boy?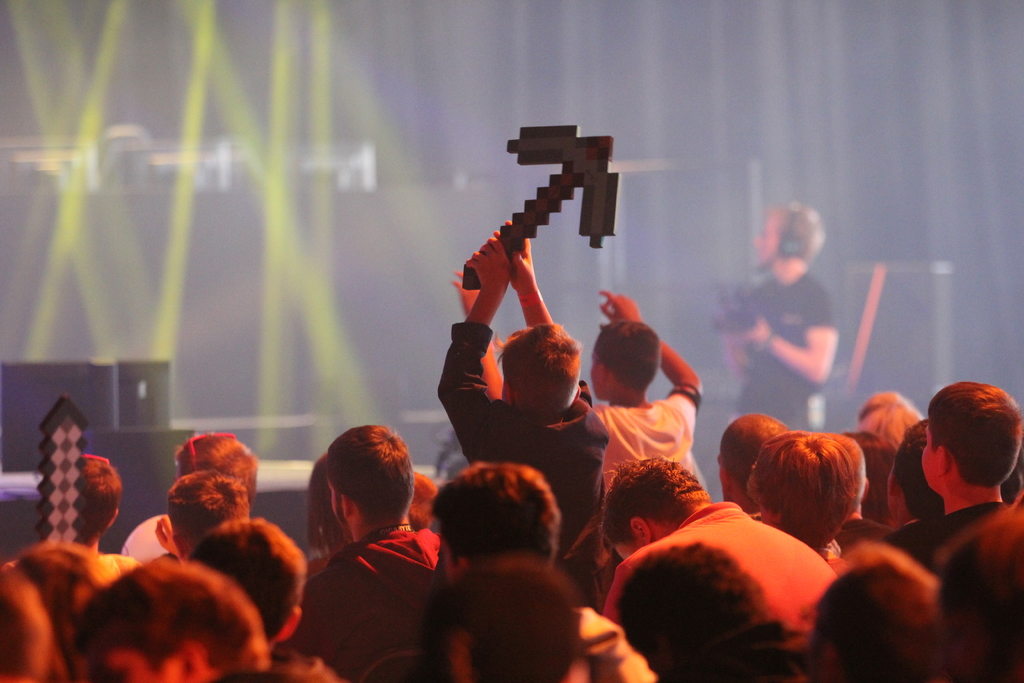
[405, 472, 433, 529]
